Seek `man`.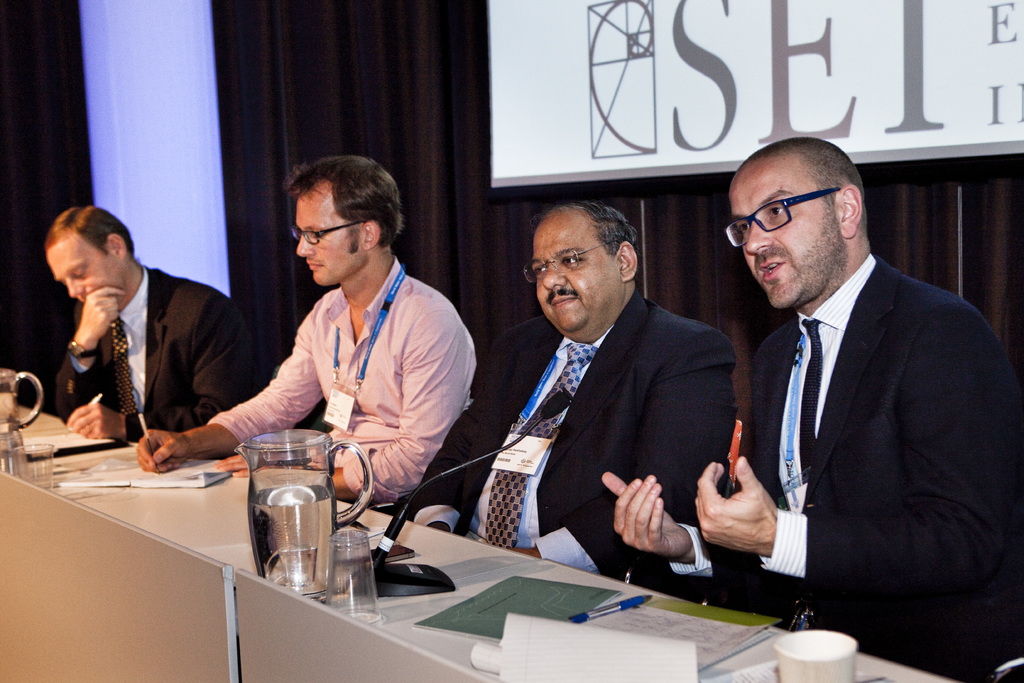
{"x1": 598, "y1": 136, "x2": 1012, "y2": 682}.
